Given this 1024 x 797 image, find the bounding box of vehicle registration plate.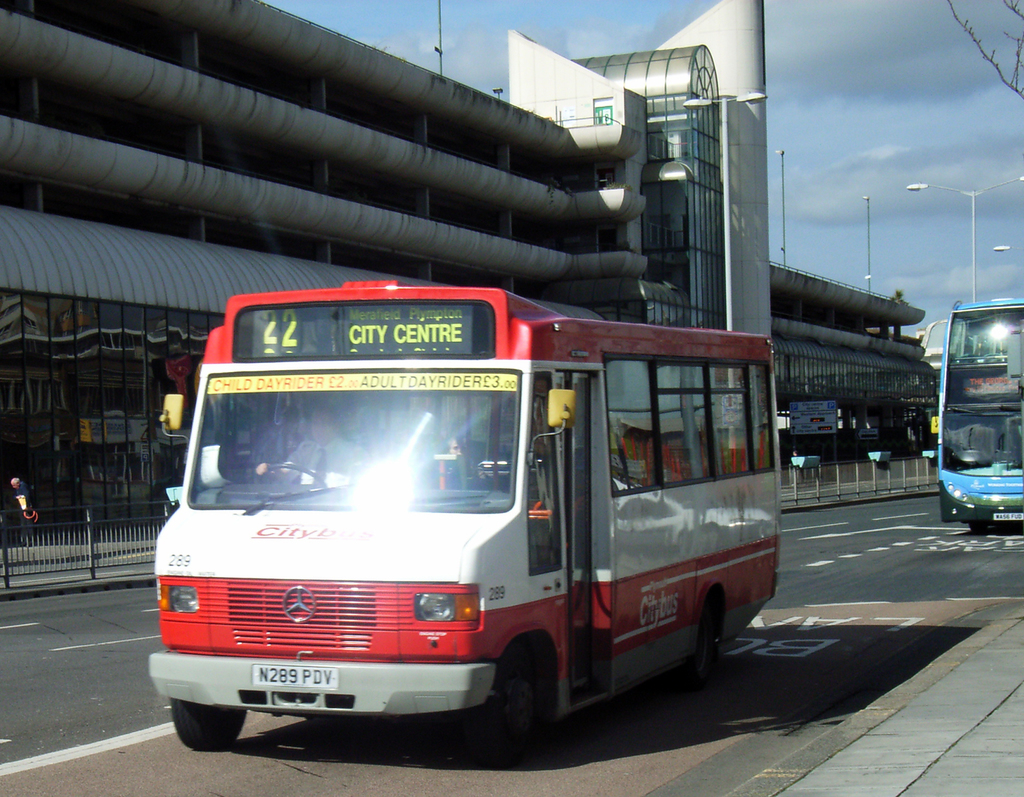
253/665/337/687.
